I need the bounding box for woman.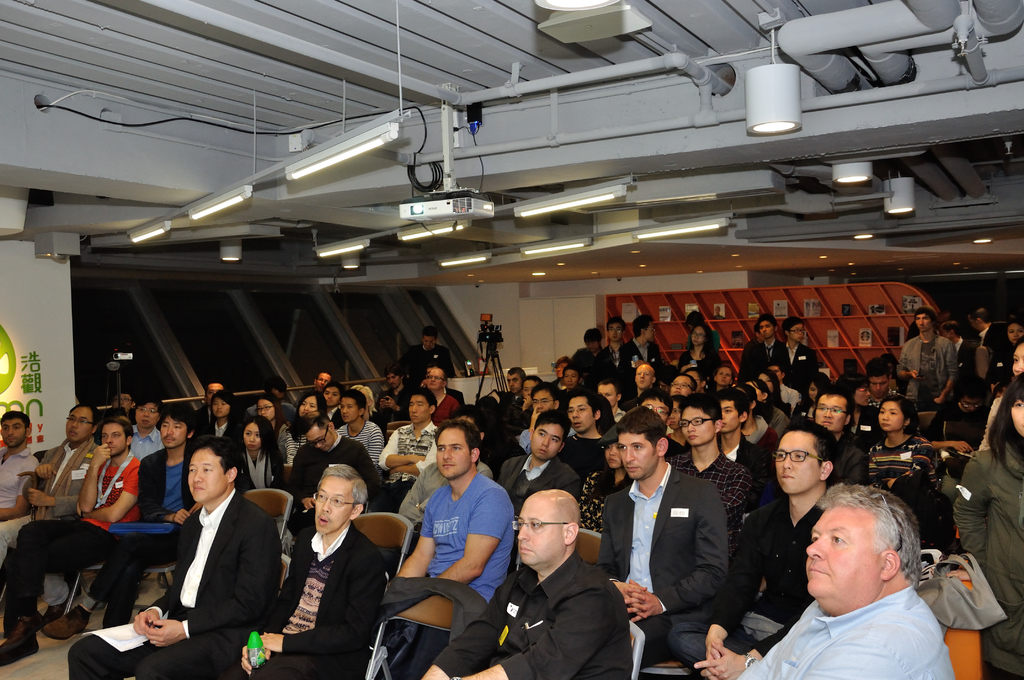
Here it is: select_region(278, 390, 328, 474).
